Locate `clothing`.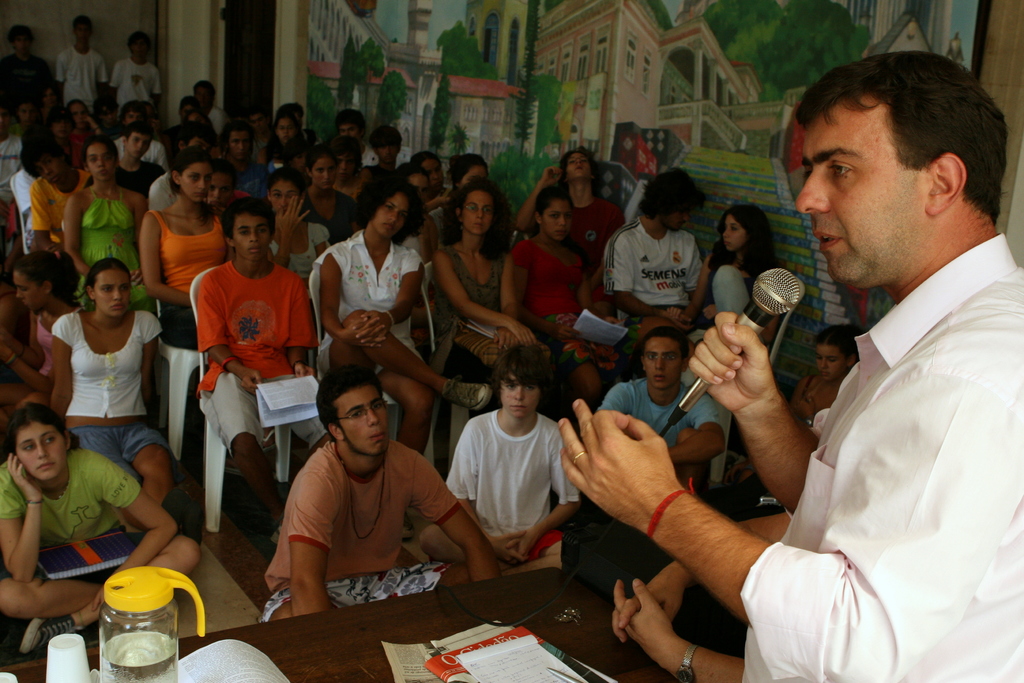
Bounding box: detection(270, 220, 323, 283).
